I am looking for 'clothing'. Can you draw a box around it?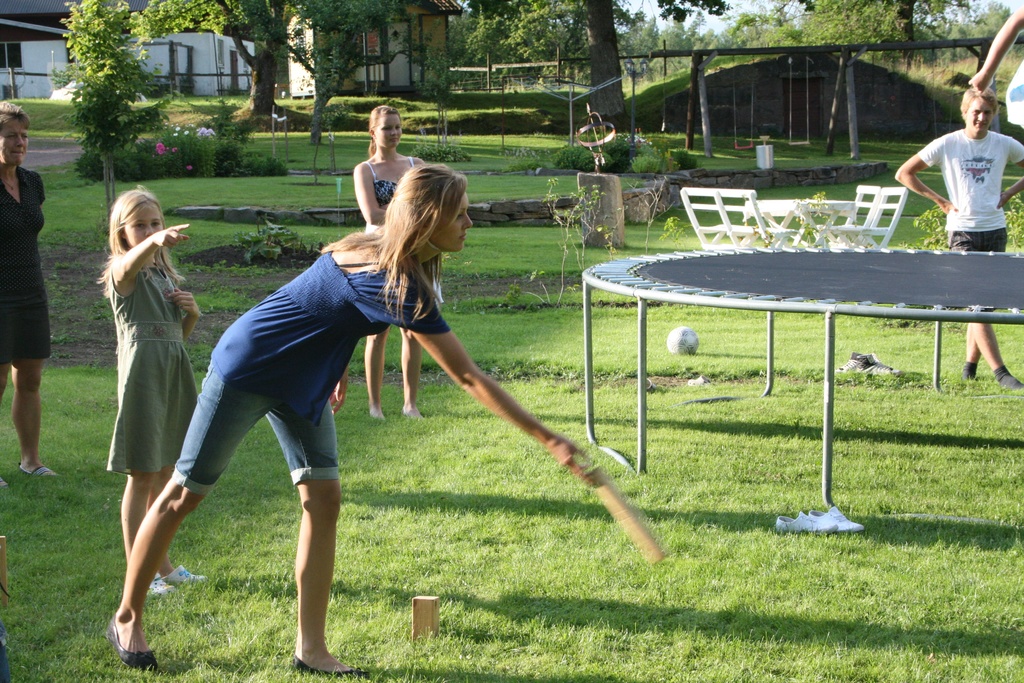
Sure, the bounding box is <bbox>0, 161, 47, 362</bbox>.
